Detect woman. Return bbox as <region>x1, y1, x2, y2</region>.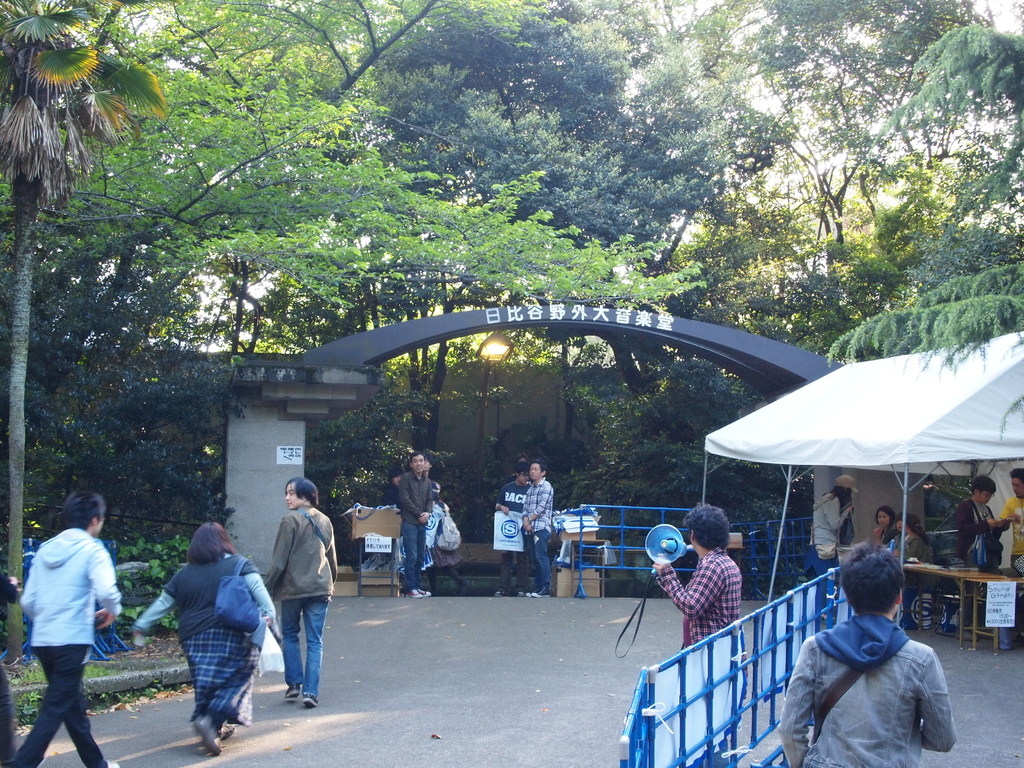
<region>804, 475, 856, 611</region>.
